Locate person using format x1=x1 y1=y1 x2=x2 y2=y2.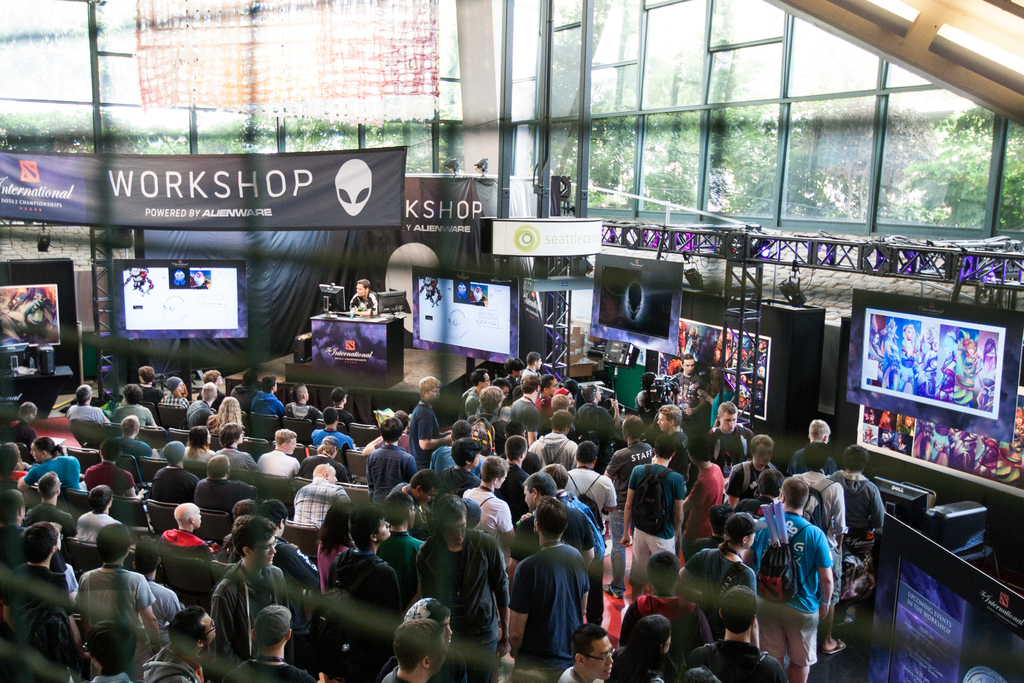
x1=186 y1=452 x2=256 y2=528.
